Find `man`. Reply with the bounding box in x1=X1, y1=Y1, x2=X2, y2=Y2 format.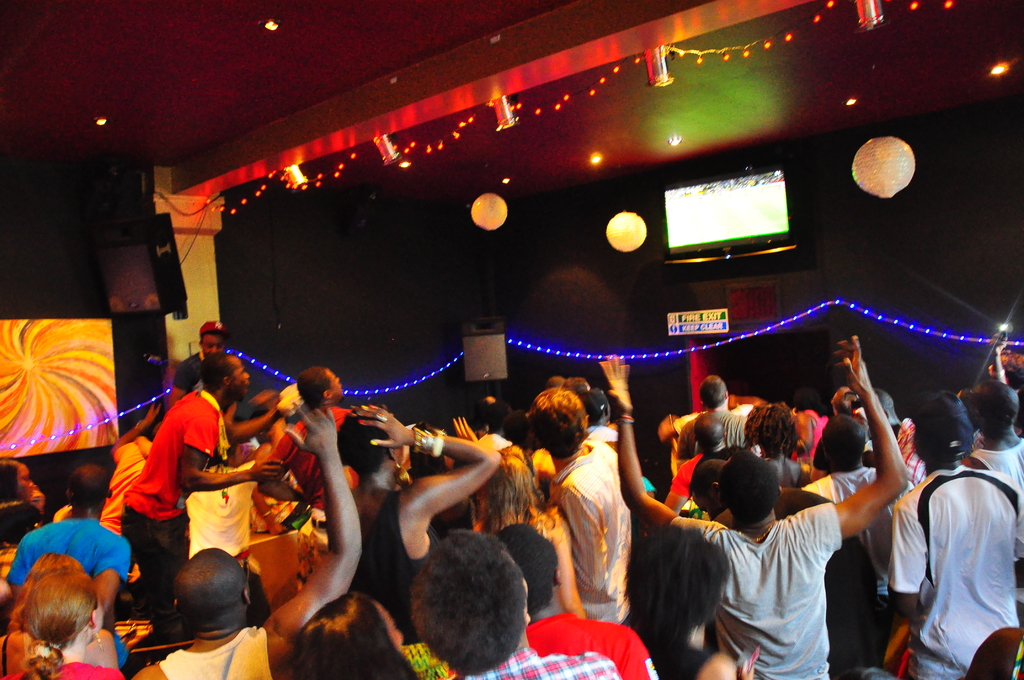
x1=870, y1=396, x2=1014, y2=679.
